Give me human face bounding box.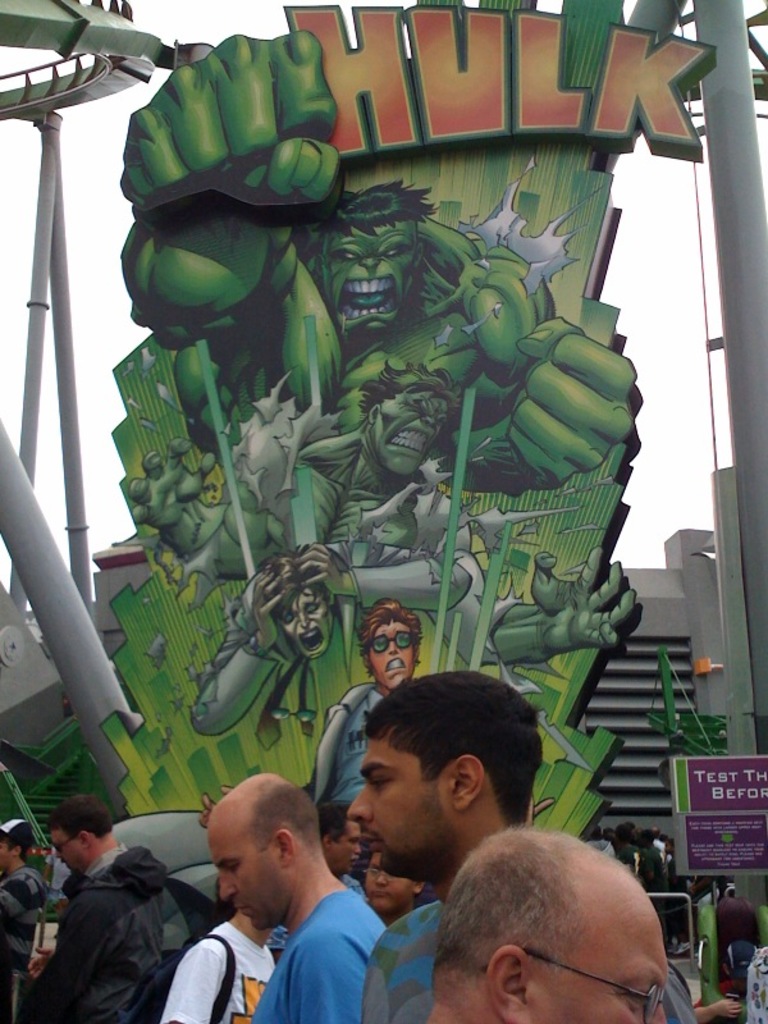
<region>0, 831, 18, 870</region>.
